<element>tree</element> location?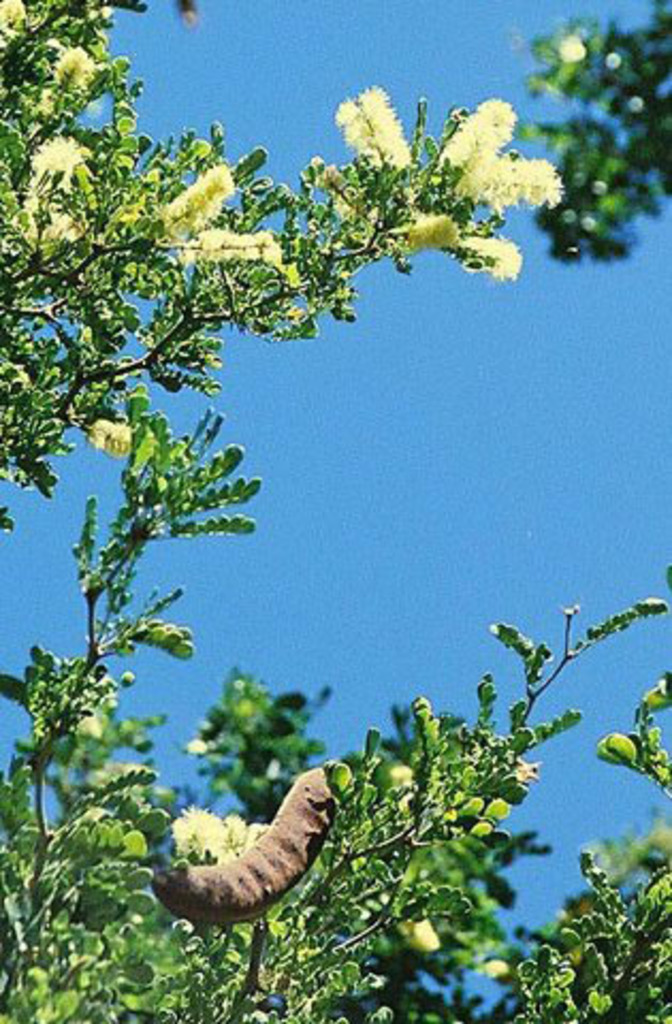
left=0, top=77, right=617, bottom=845
